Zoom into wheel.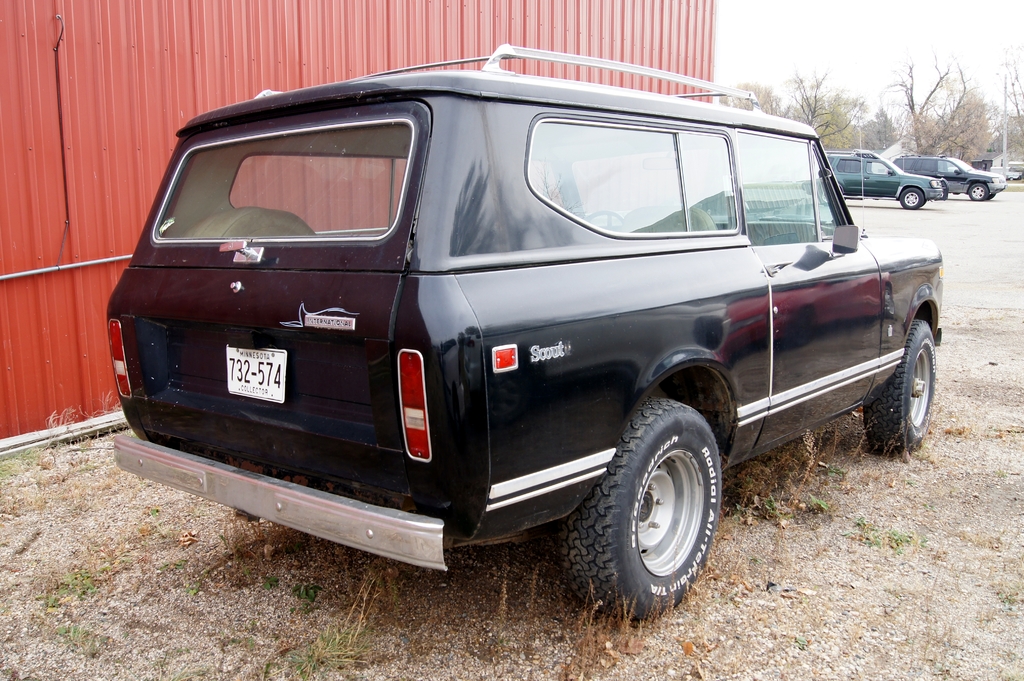
Zoom target: 862:316:935:457.
